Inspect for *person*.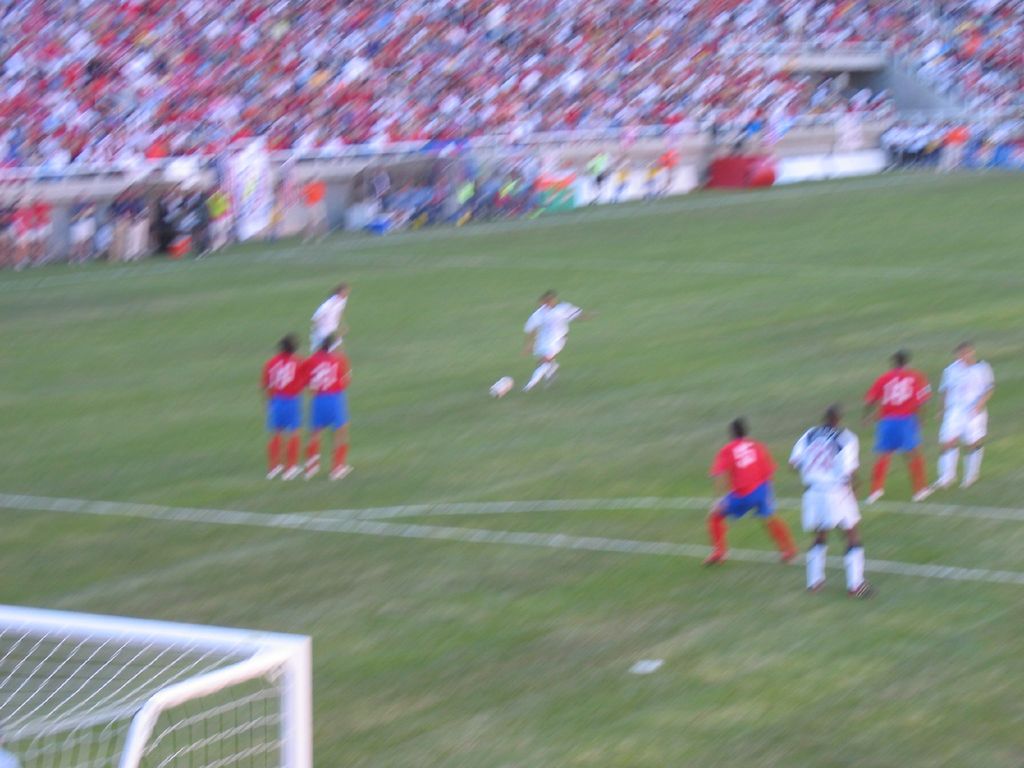
Inspection: <bbox>864, 346, 936, 513</bbox>.
